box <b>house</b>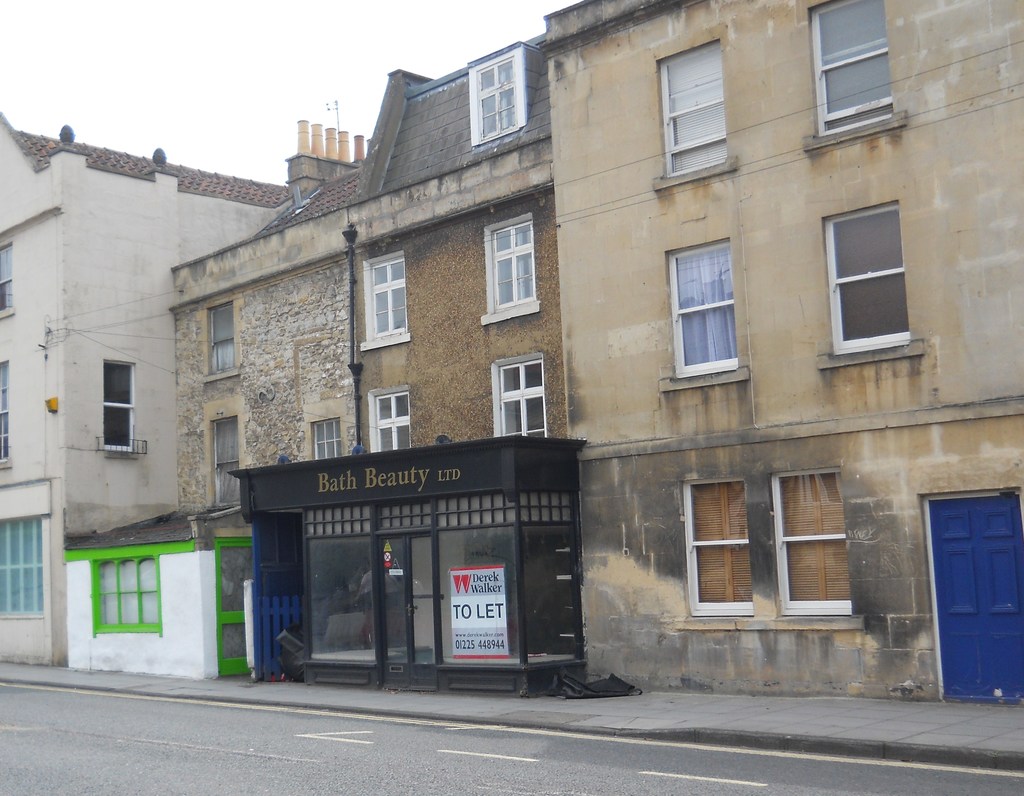
region(541, 0, 1023, 710)
